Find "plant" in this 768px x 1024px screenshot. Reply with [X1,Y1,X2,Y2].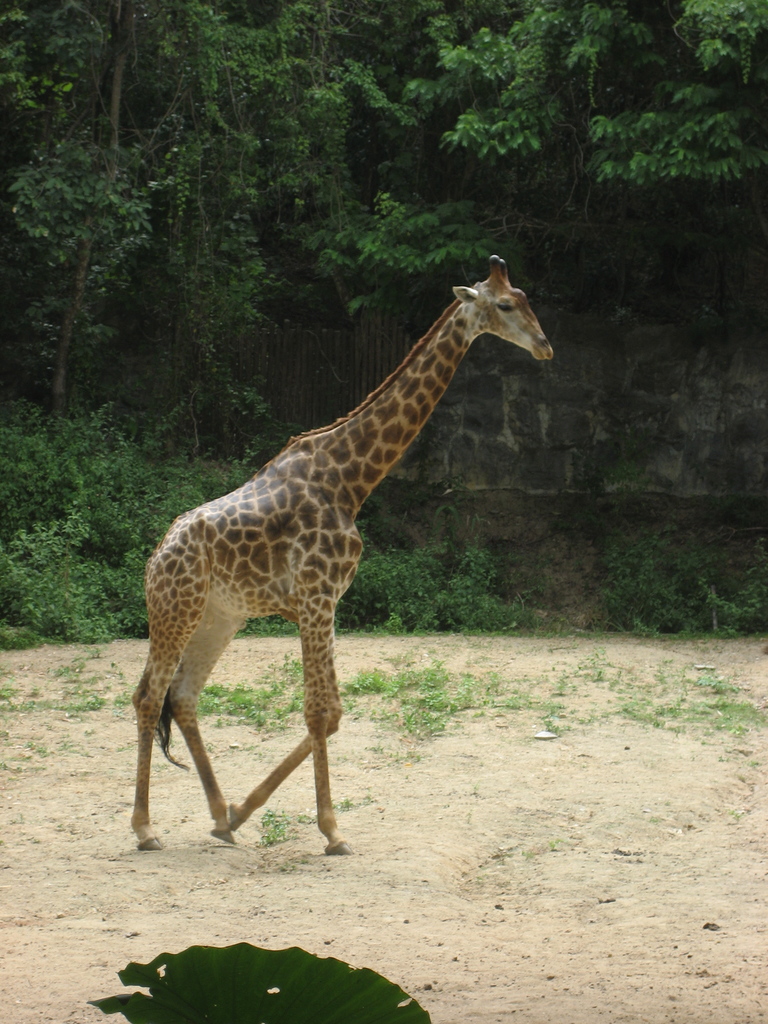
[728,807,742,821].
